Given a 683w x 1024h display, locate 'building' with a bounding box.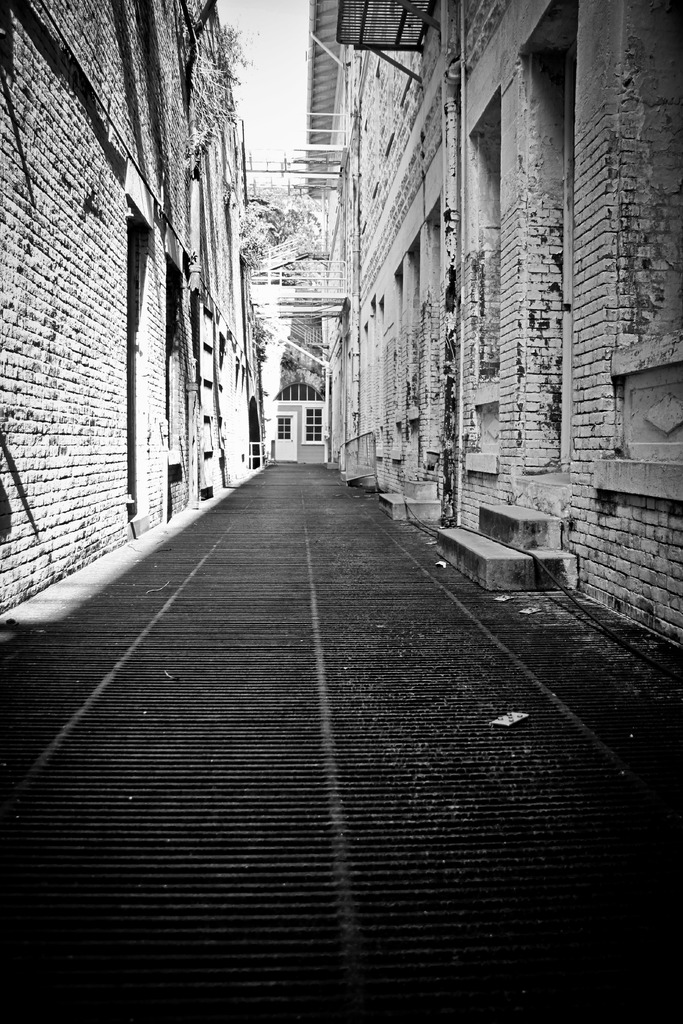
Located: detection(306, 0, 681, 646).
